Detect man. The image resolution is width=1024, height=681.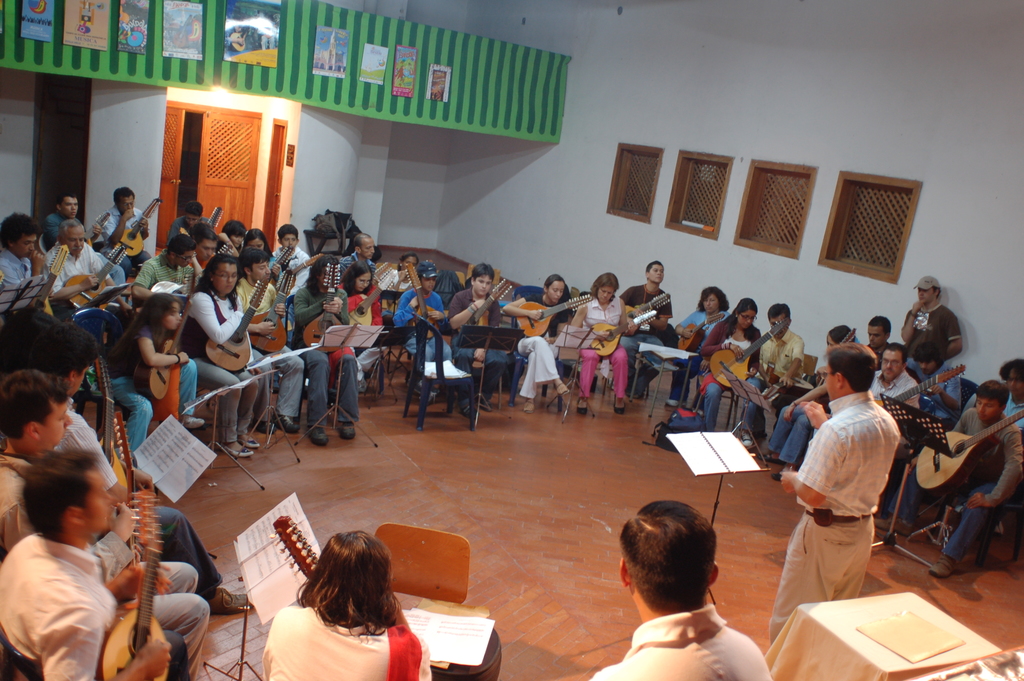
region(0, 444, 169, 680).
